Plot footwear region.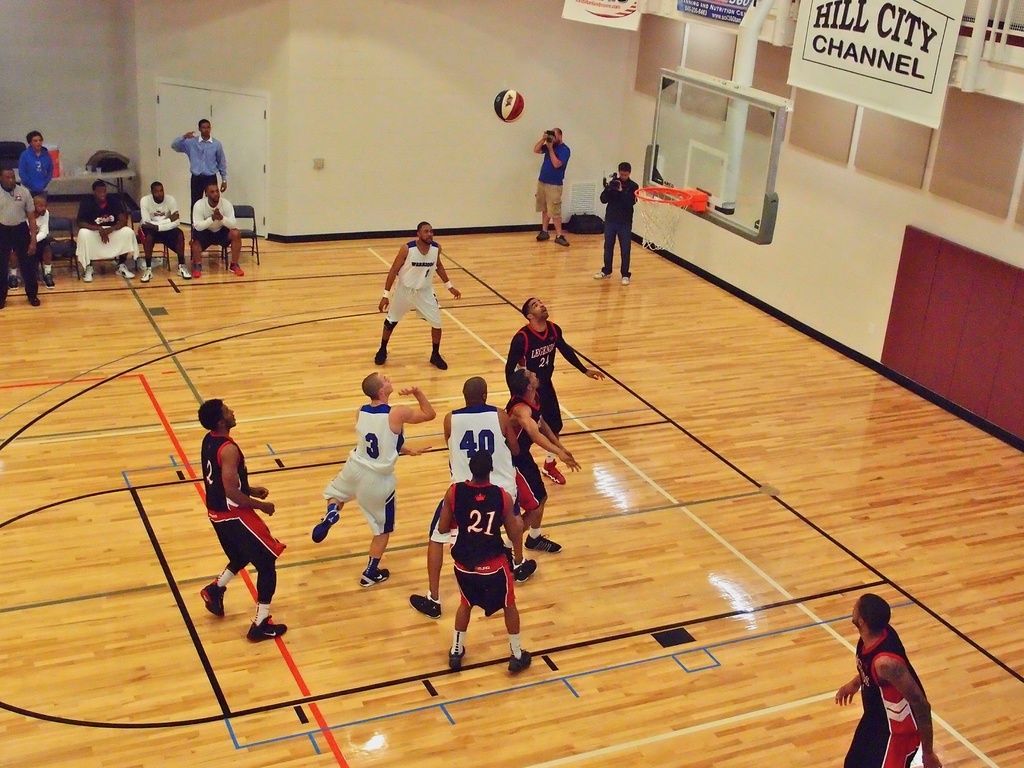
Plotted at [left=511, top=549, right=536, bottom=584].
